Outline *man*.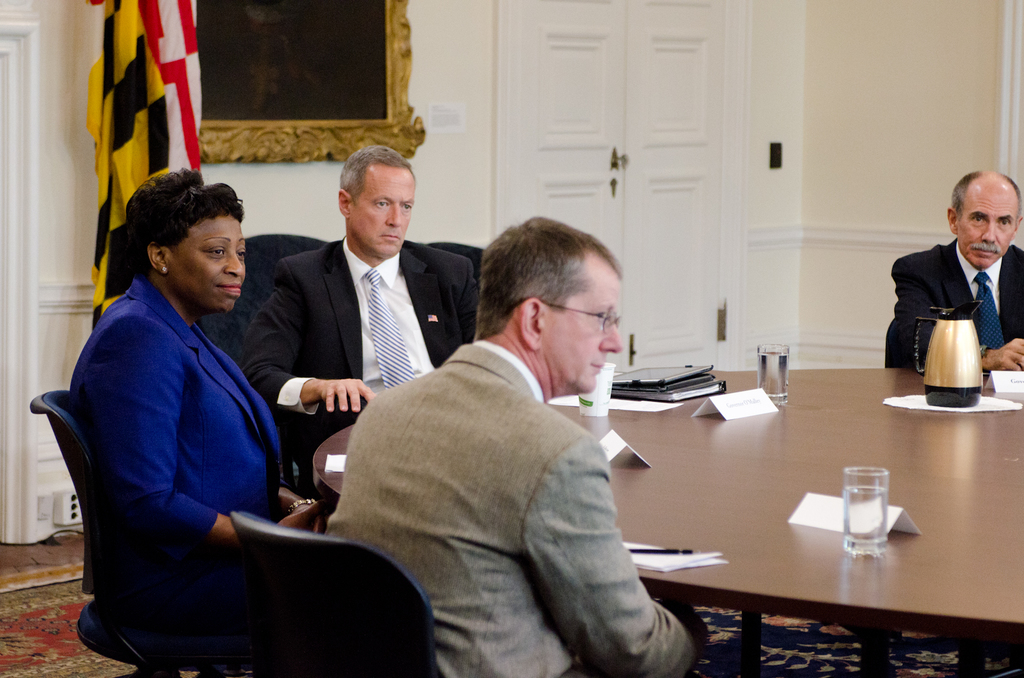
Outline: (left=884, top=170, right=1023, bottom=369).
